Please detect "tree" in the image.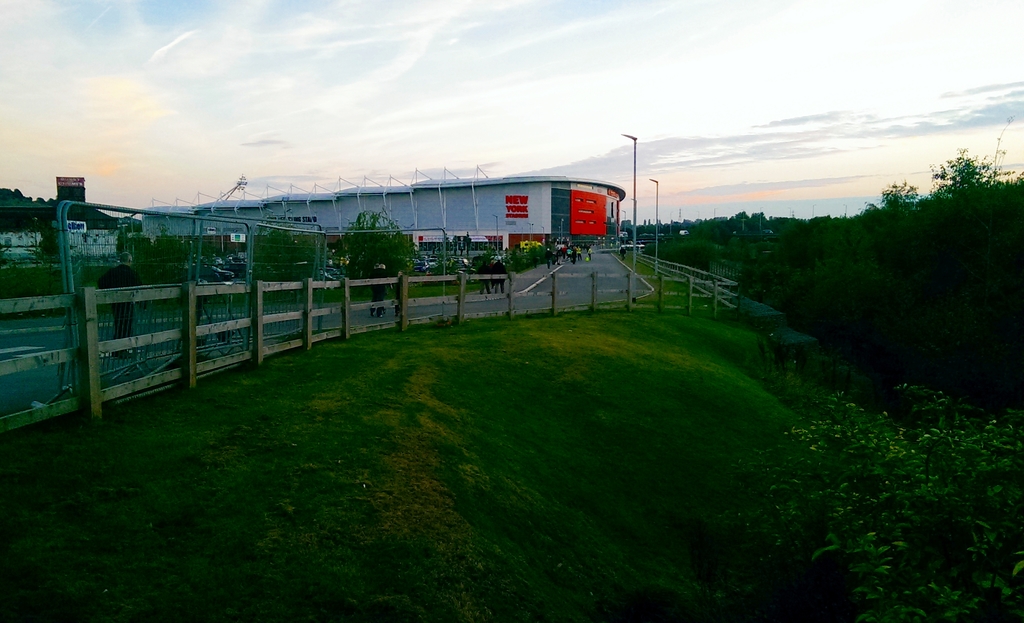
bbox(940, 125, 1004, 294).
